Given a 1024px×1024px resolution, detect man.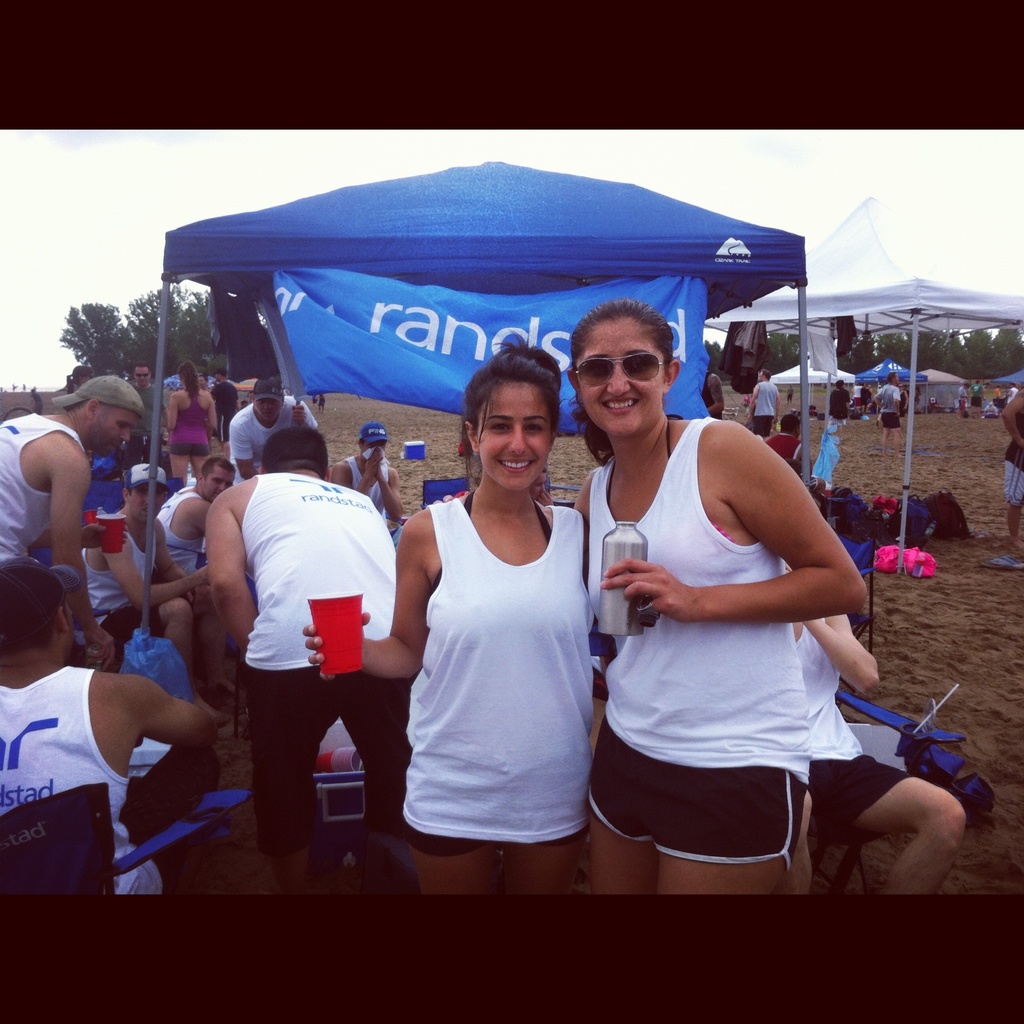
<bbox>874, 365, 909, 458</bbox>.
